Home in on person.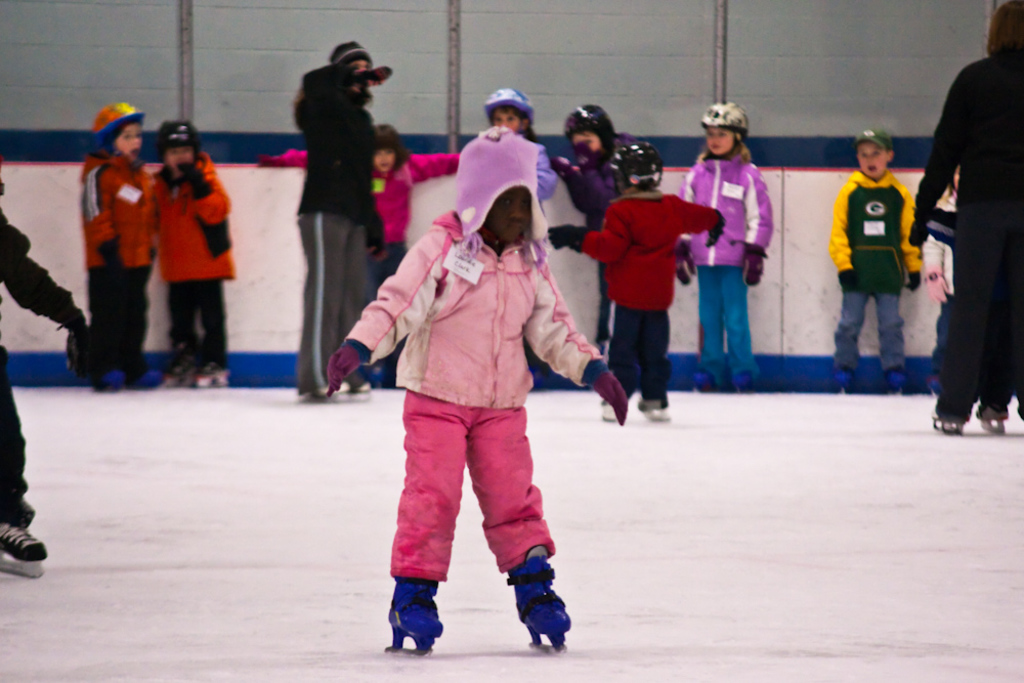
Homed in at bbox=(908, 0, 1023, 437).
